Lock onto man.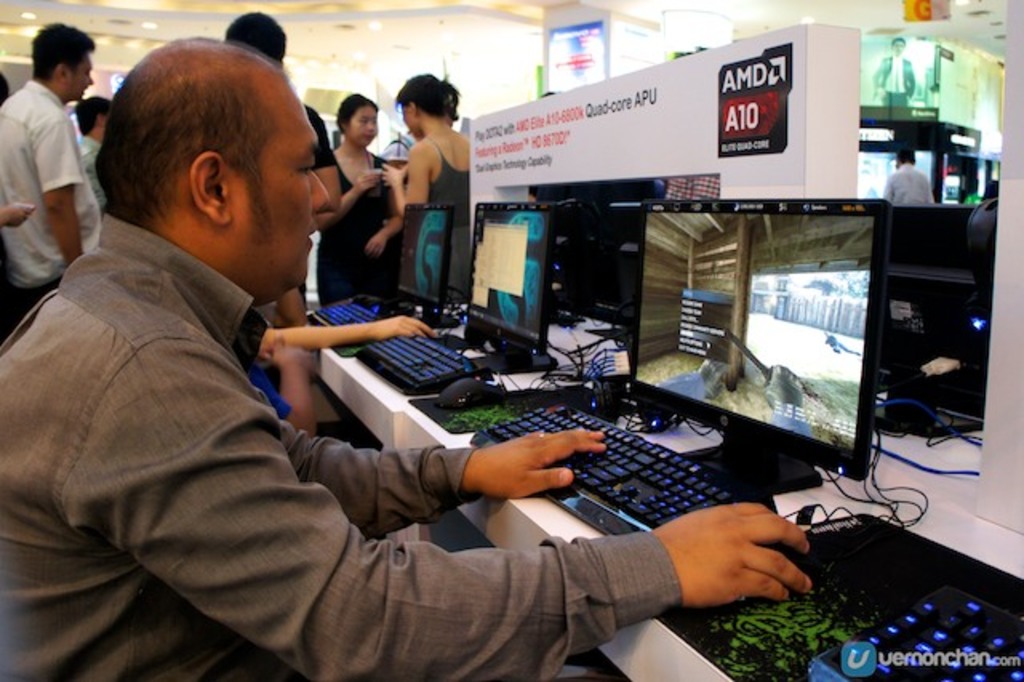
Locked: (221, 8, 346, 218).
